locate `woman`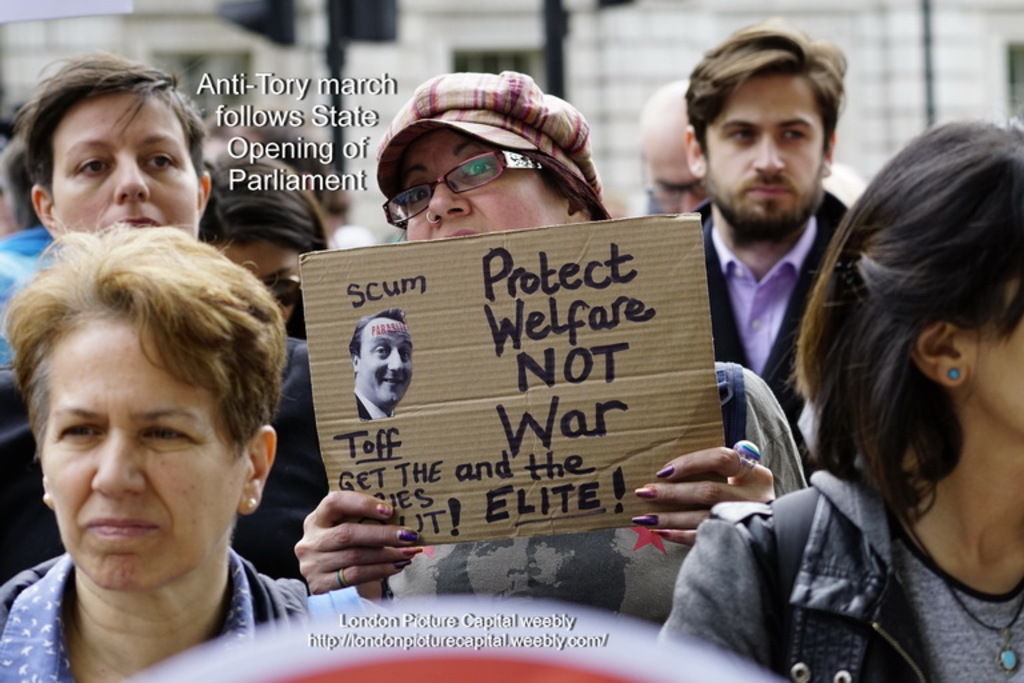
rect(752, 107, 1023, 652)
